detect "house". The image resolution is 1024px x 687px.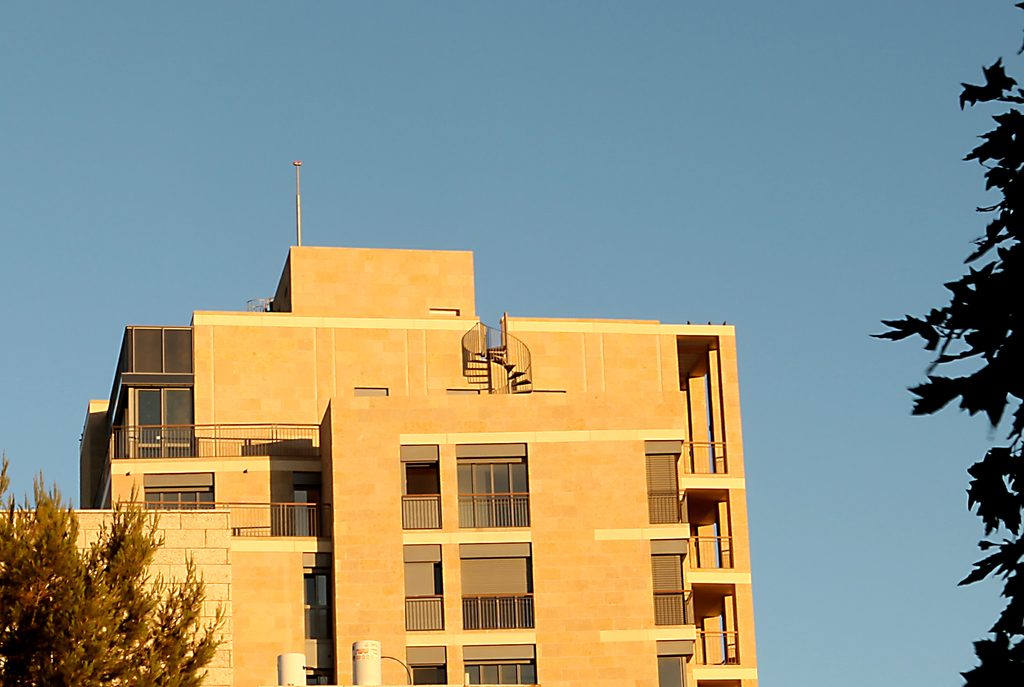
left=0, top=249, right=760, bottom=686.
